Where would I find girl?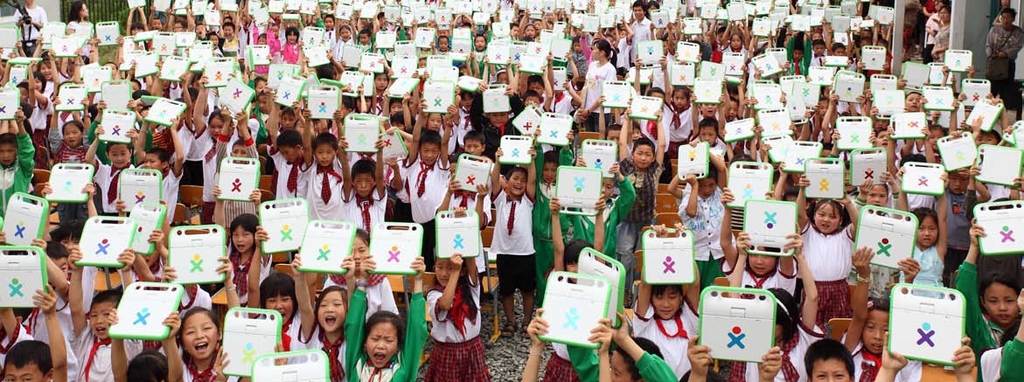
At region(667, 59, 702, 156).
